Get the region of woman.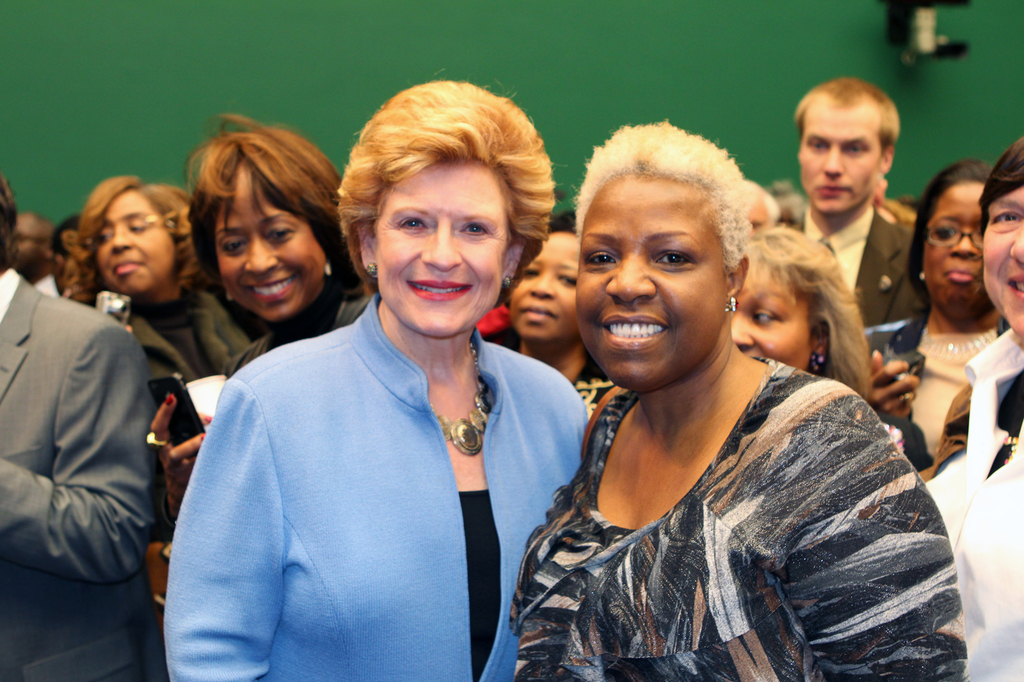
pyautogui.locateOnScreen(506, 118, 968, 681).
